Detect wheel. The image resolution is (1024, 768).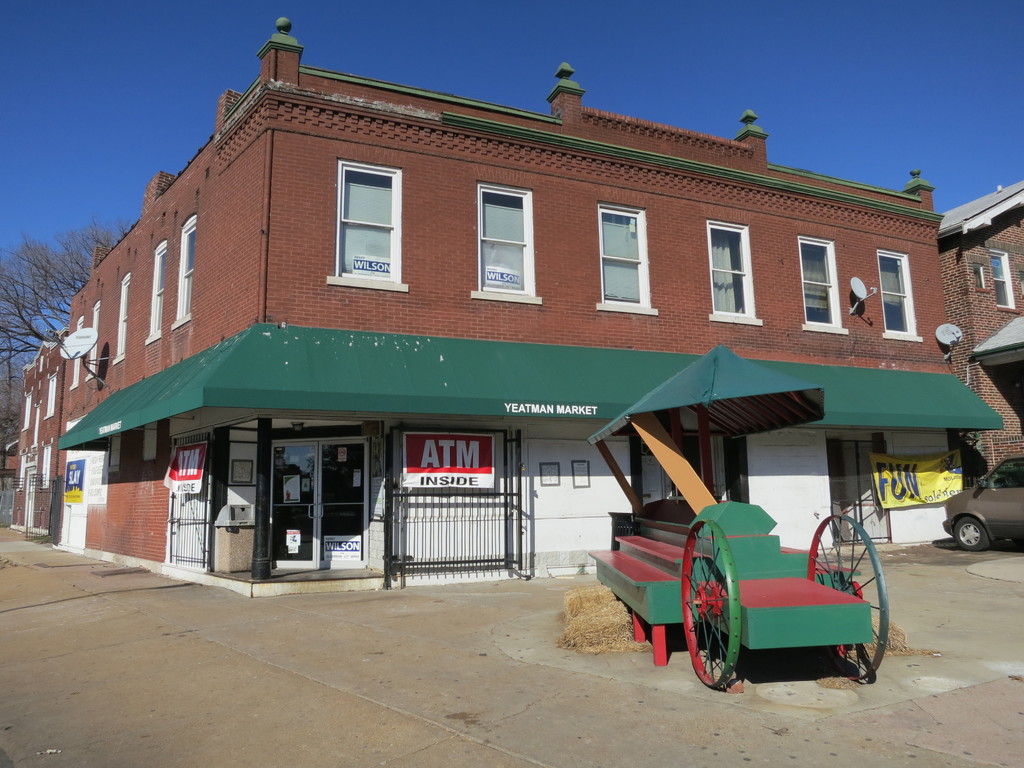
[x1=678, y1=518, x2=740, y2=691].
